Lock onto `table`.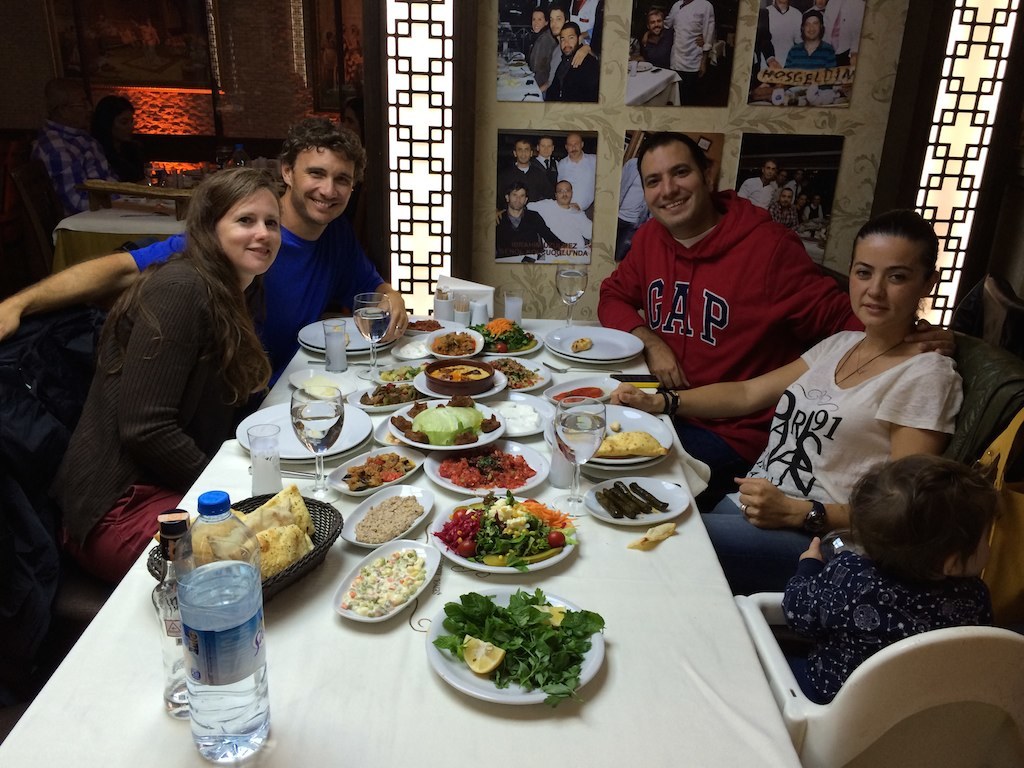
Locked: <region>51, 263, 956, 767</region>.
